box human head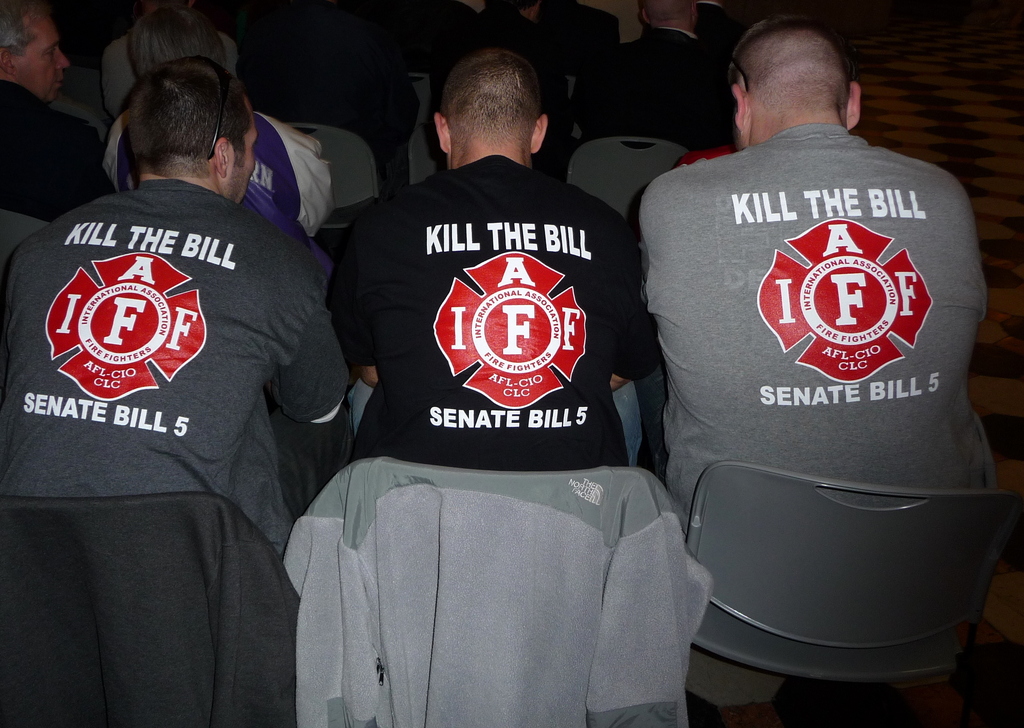
<region>0, 0, 68, 104</region>
